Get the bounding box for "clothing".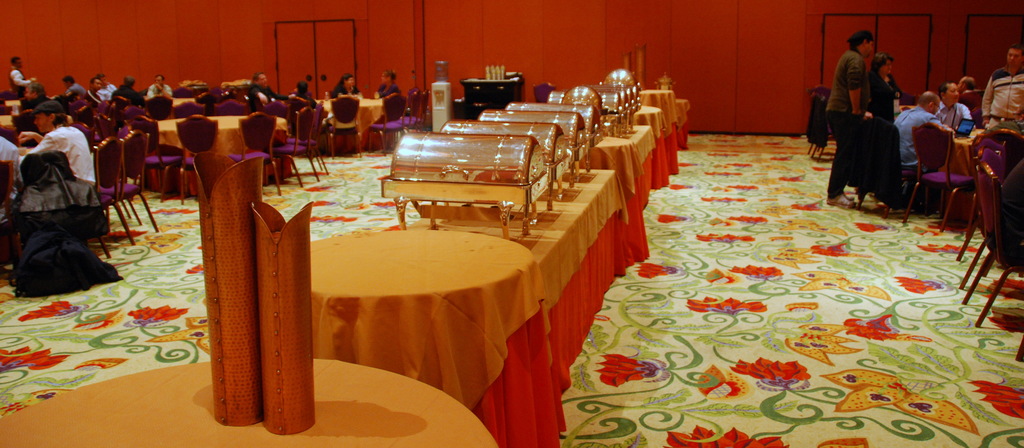
251/85/290/113.
